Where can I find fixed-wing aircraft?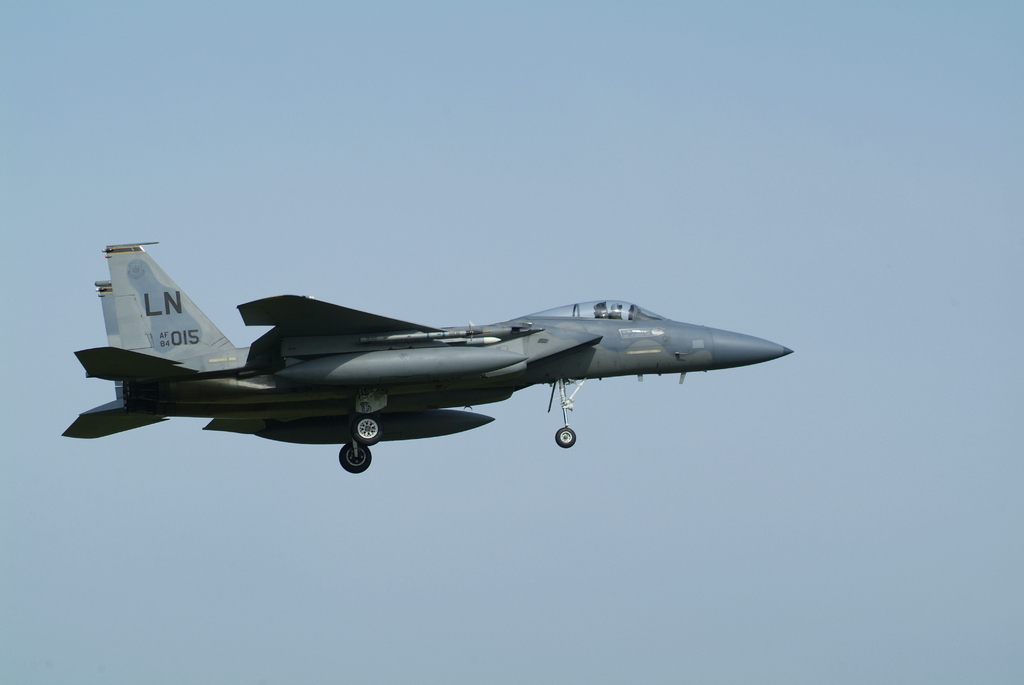
You can find it at box(63, 239, 794, 477).
